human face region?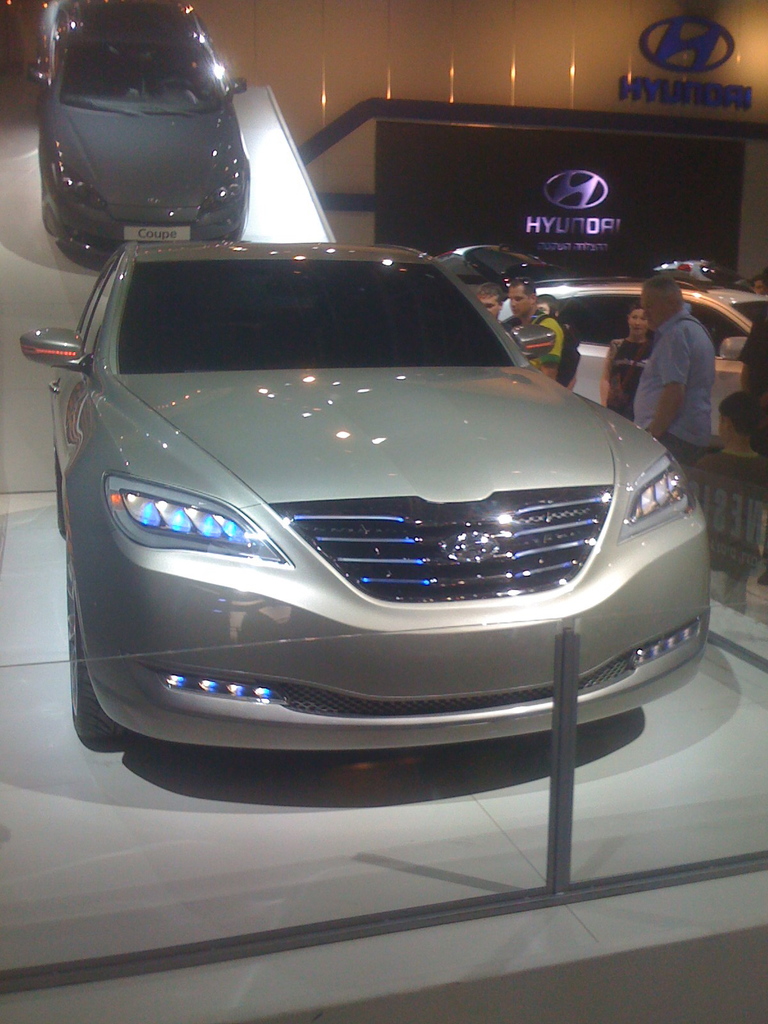
506:284:525:314
